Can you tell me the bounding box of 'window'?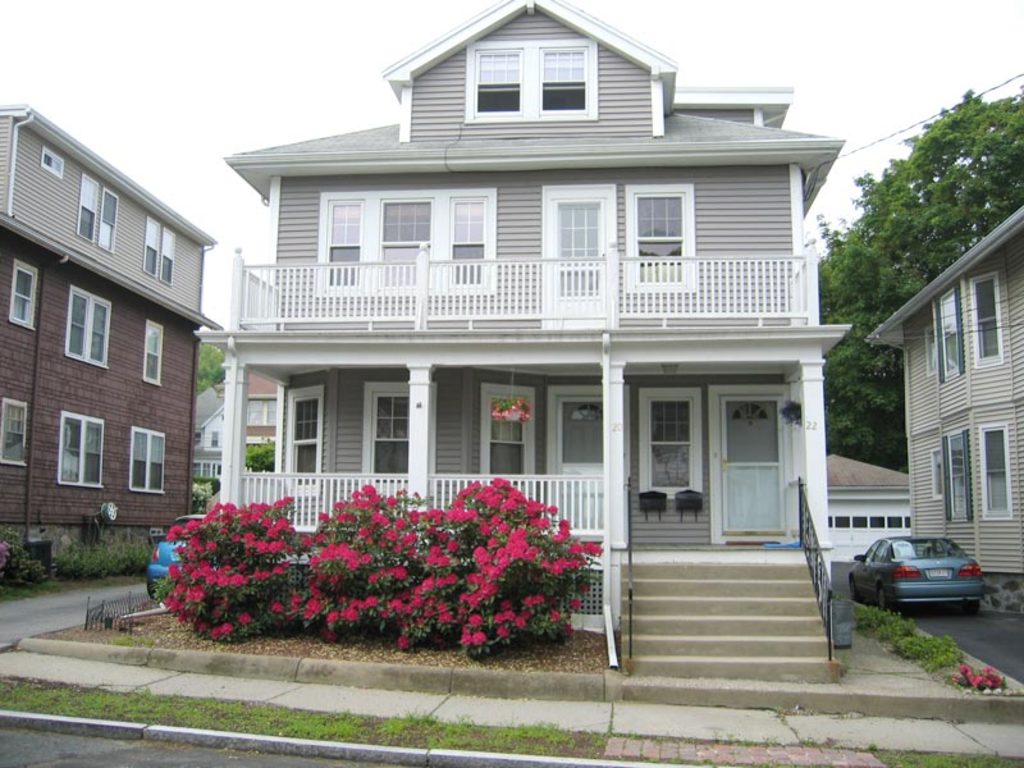
<bbox>77, 174, 118, 255</bbox>.
